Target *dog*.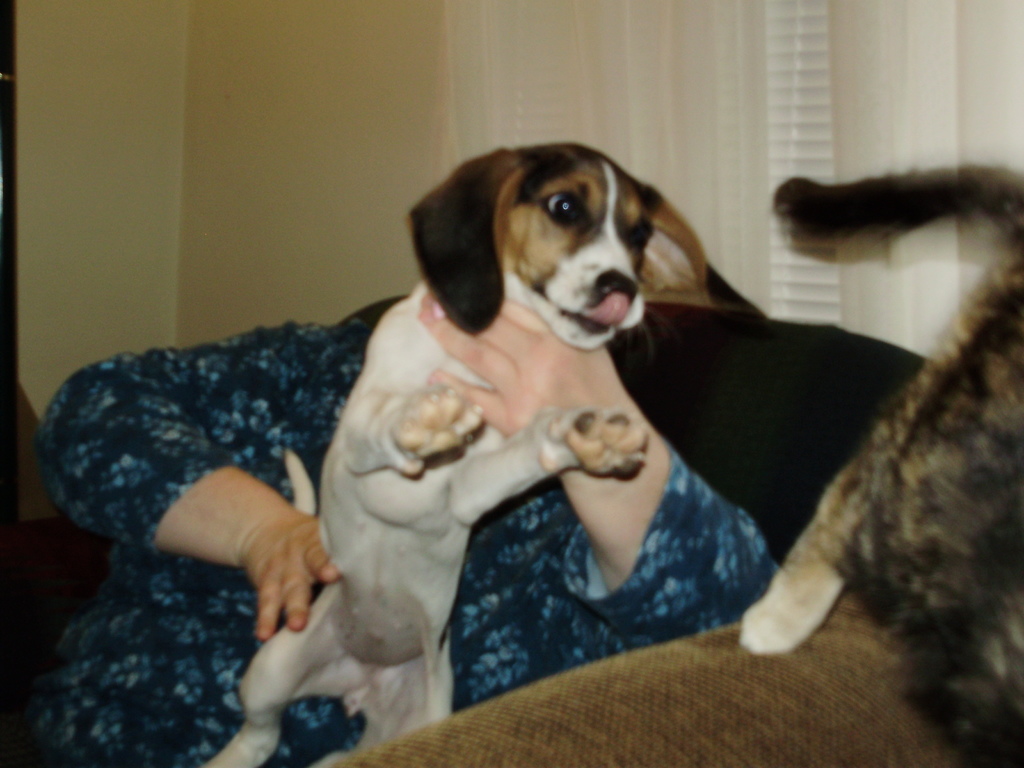
Target region: <bbox>741, 170, 1023, 767</bbox>.
